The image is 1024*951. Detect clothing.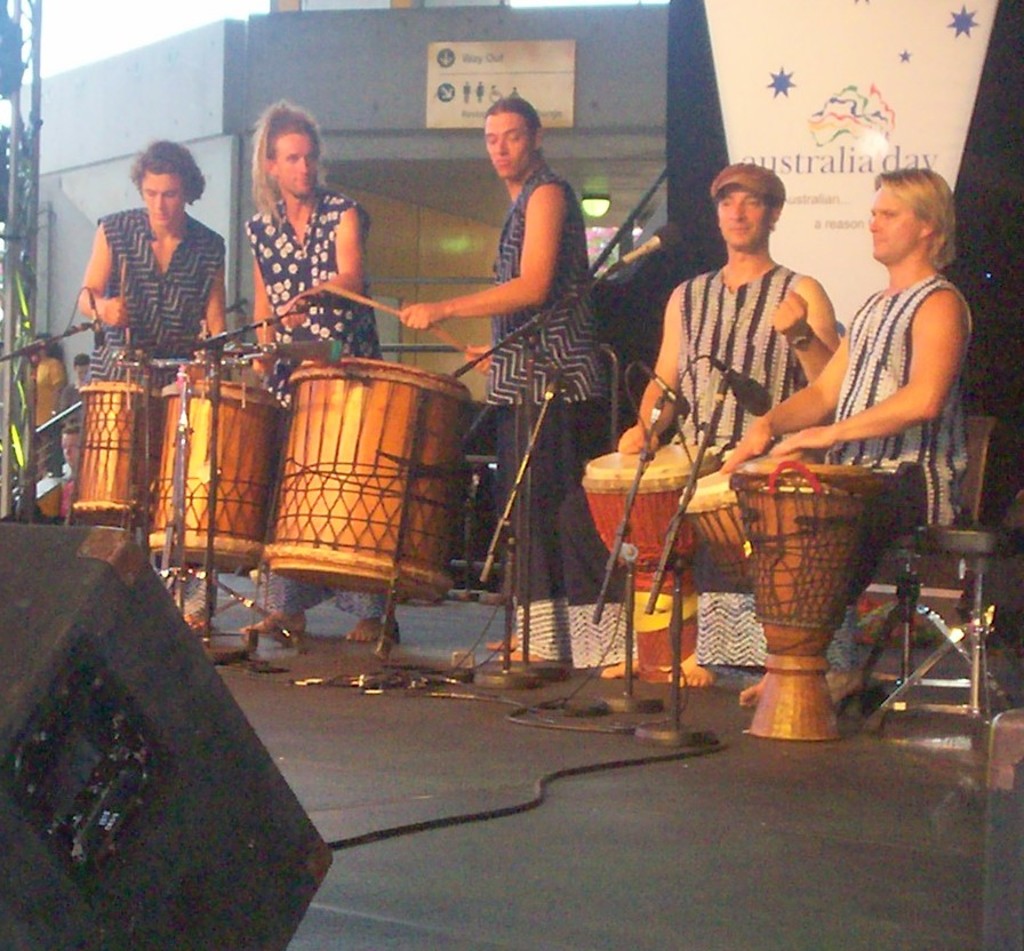
Detection: locate(87, 199, 241, 613).
